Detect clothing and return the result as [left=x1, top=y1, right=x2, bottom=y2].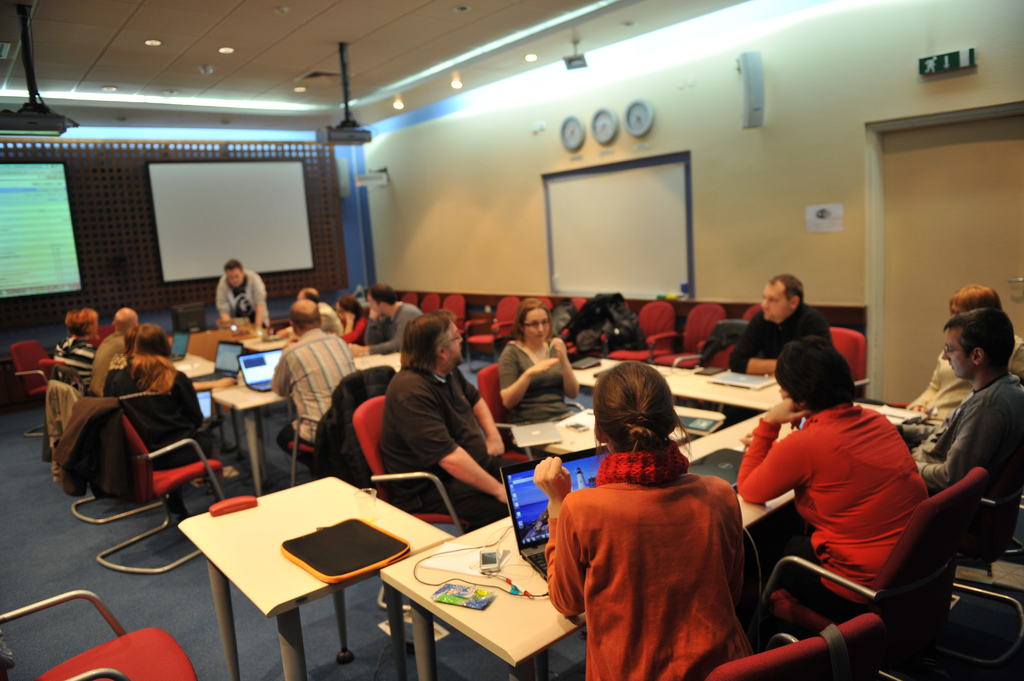
[left=911, top=373, right=1023, bottom=534].
